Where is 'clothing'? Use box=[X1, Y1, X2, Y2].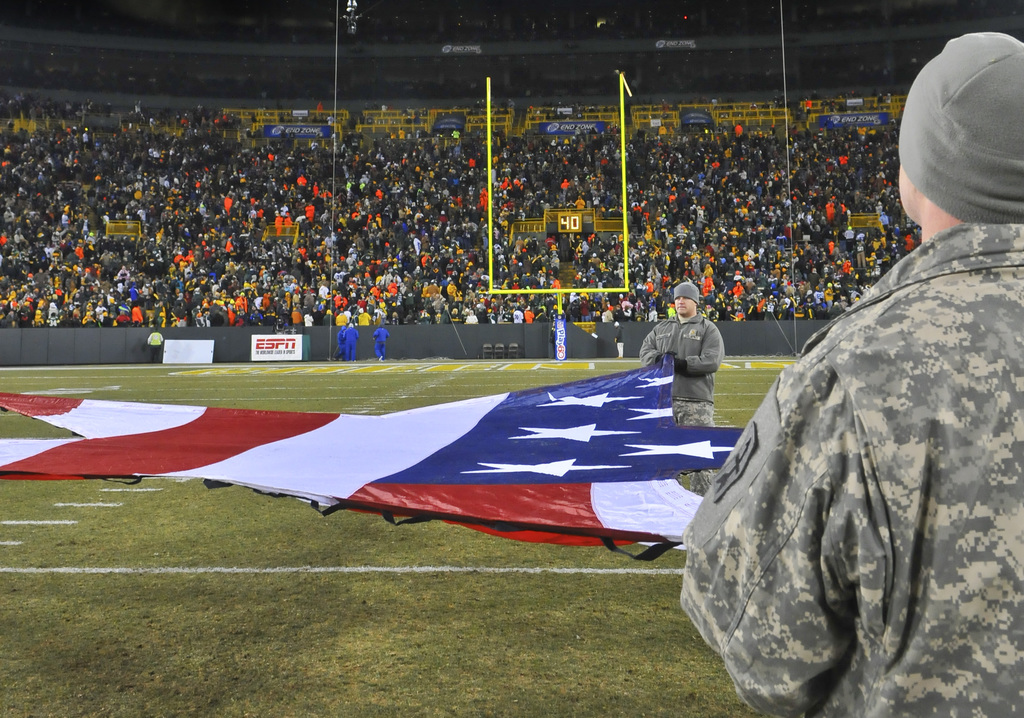
box=[217, 282, 222, 295].
